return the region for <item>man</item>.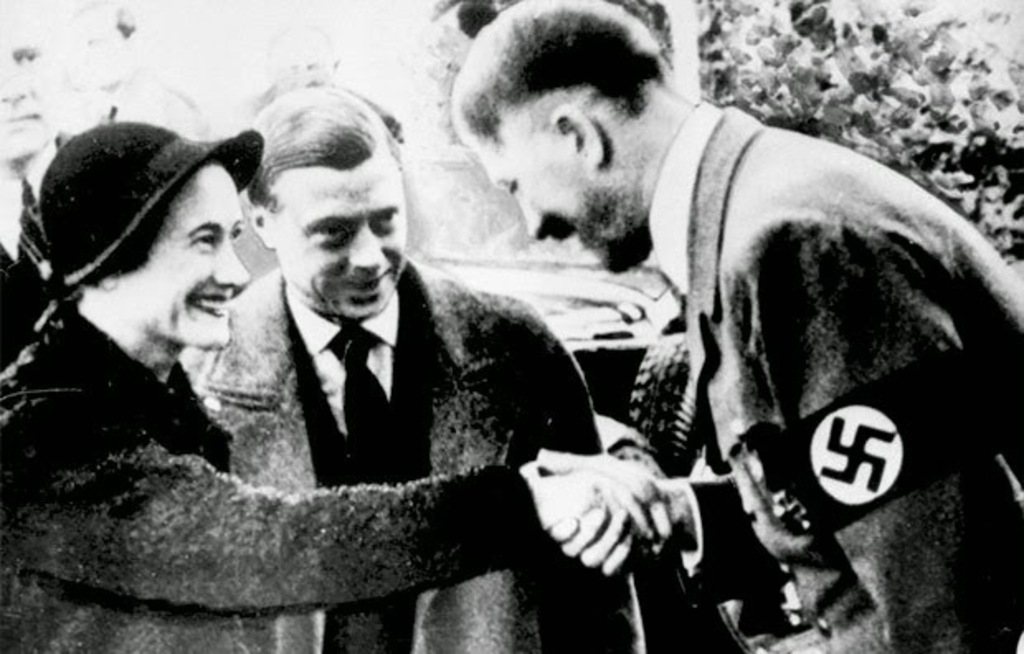
box=[198, 88, 646, 652].
